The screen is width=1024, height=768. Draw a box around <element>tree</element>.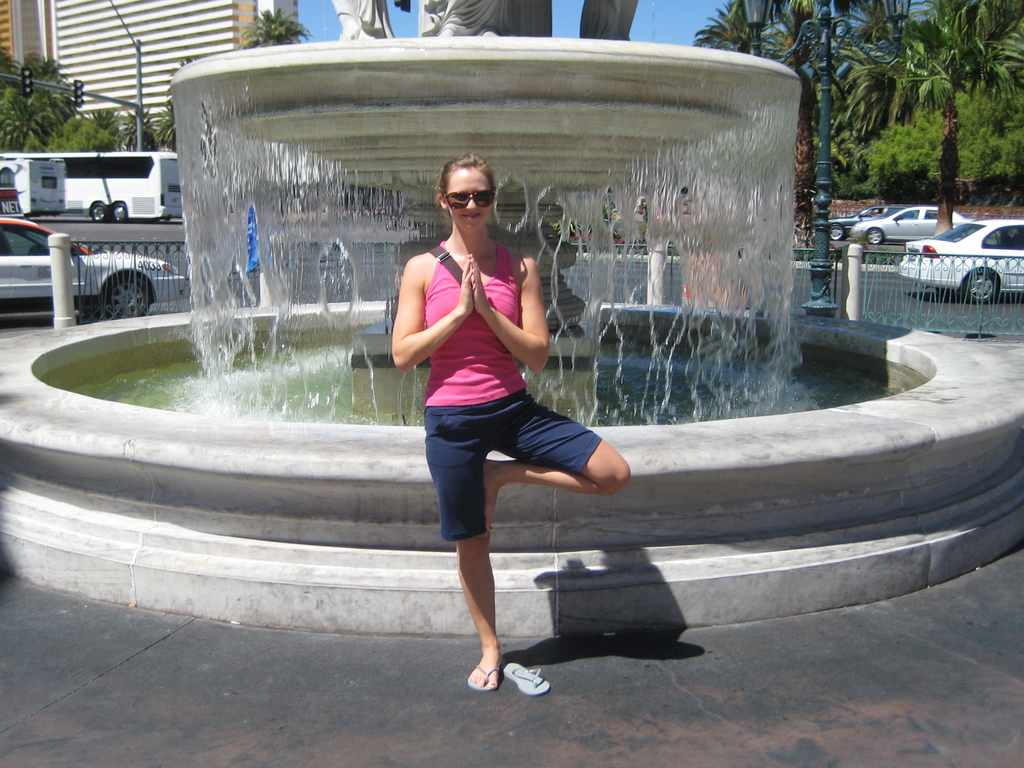
locate(877, 0, 1023, 238).
